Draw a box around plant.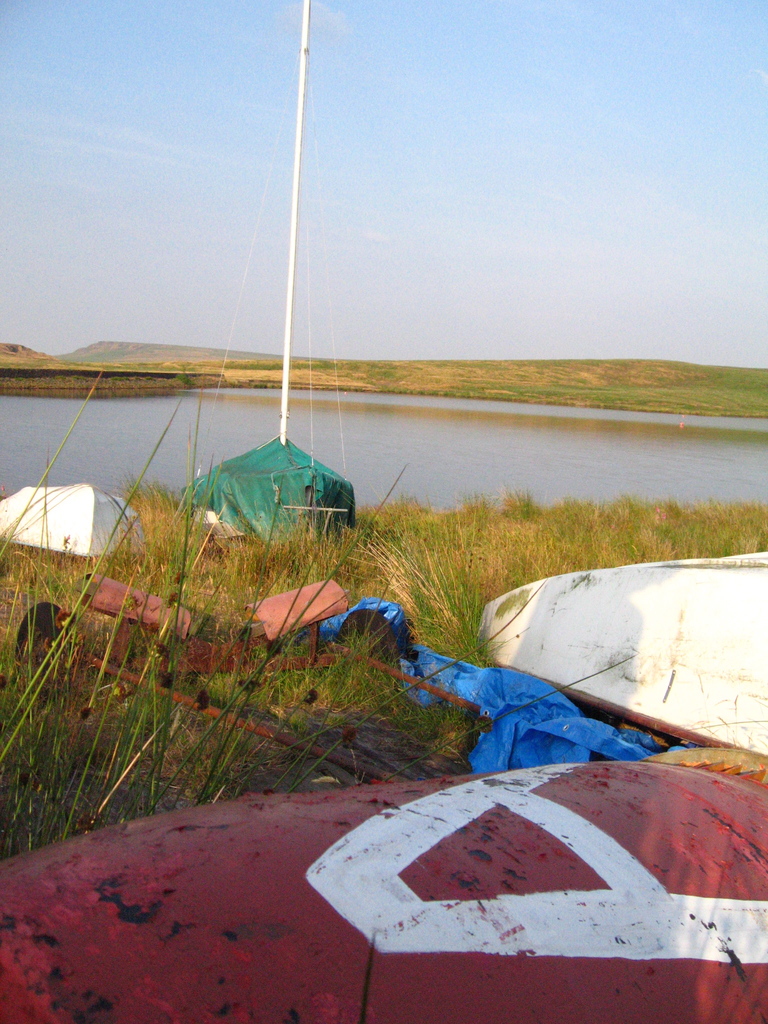
<bbox>0, 354, 641, 870</bbox>.
